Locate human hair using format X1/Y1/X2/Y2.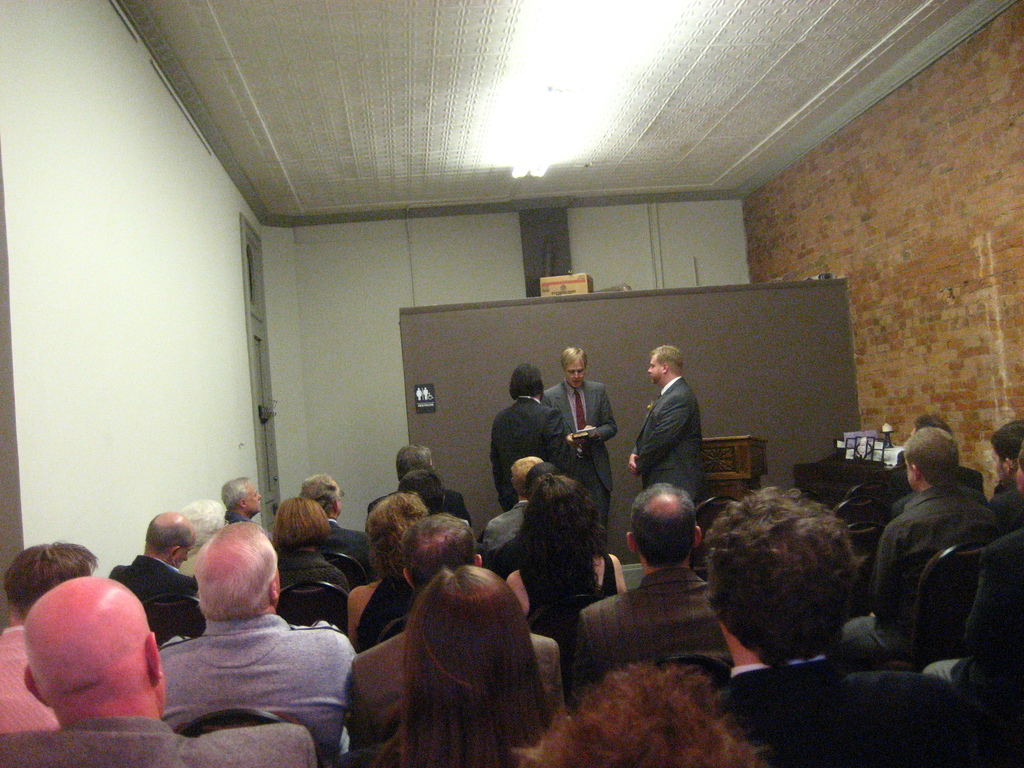
511/657/765/767.
